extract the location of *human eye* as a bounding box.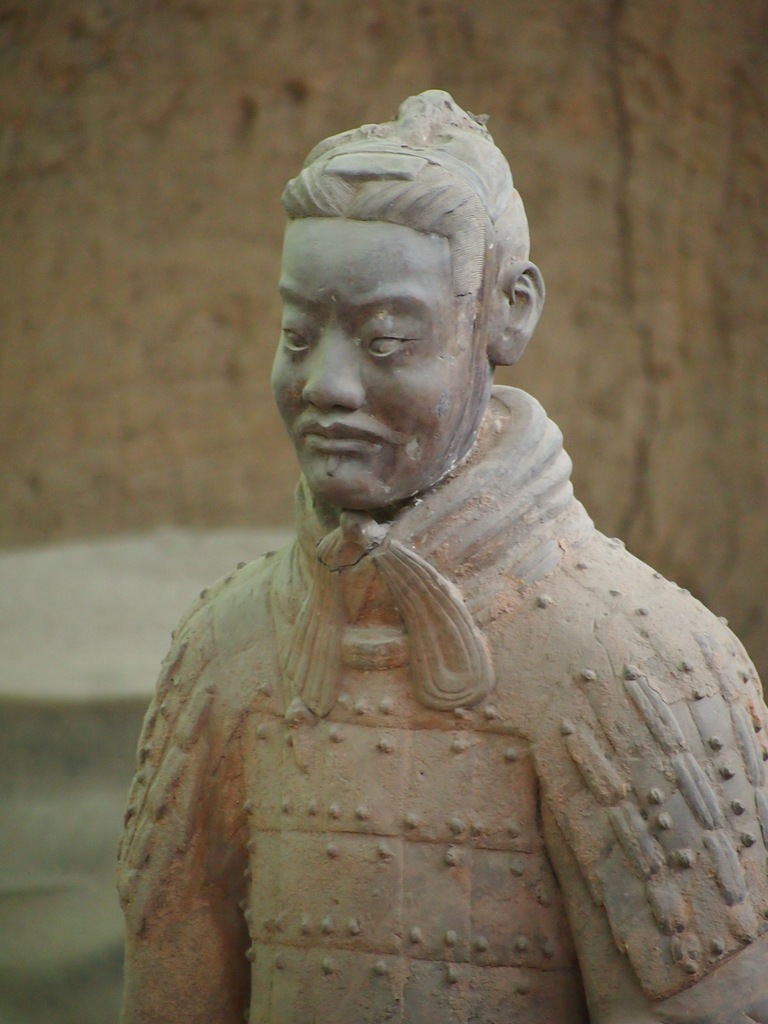
357, 326, 415, 366.
